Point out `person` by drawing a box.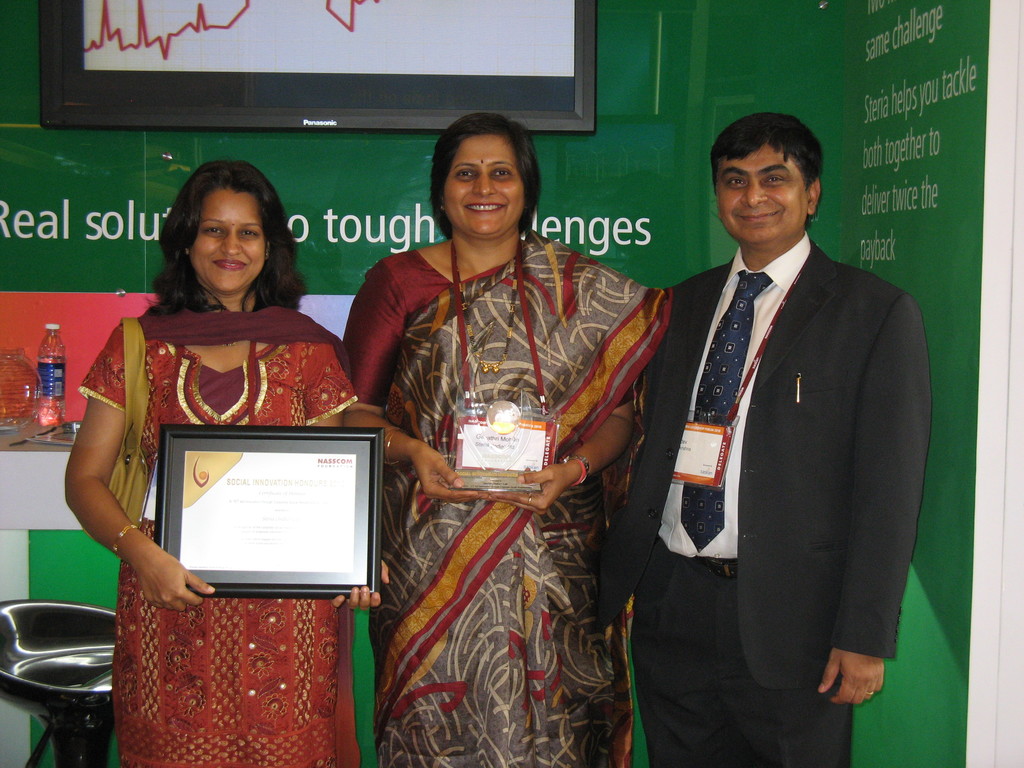
619:92:925:765.
